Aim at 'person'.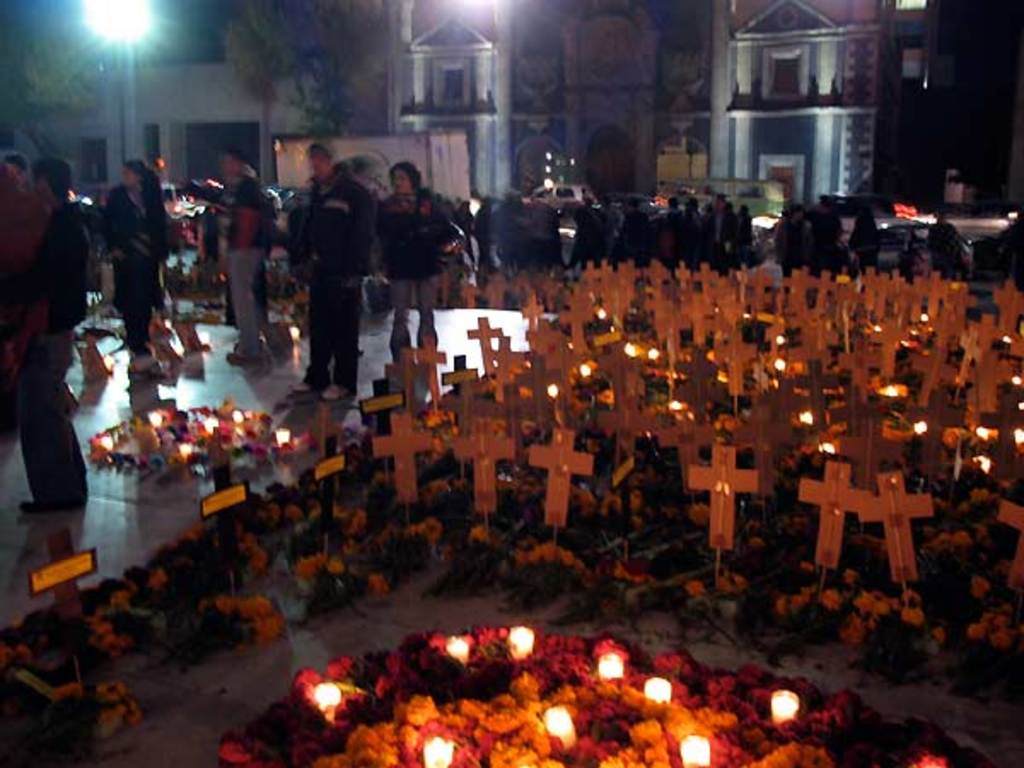
Aimed at {"left": 381, "top": 157, "right": 469, "bottom": 367}.
